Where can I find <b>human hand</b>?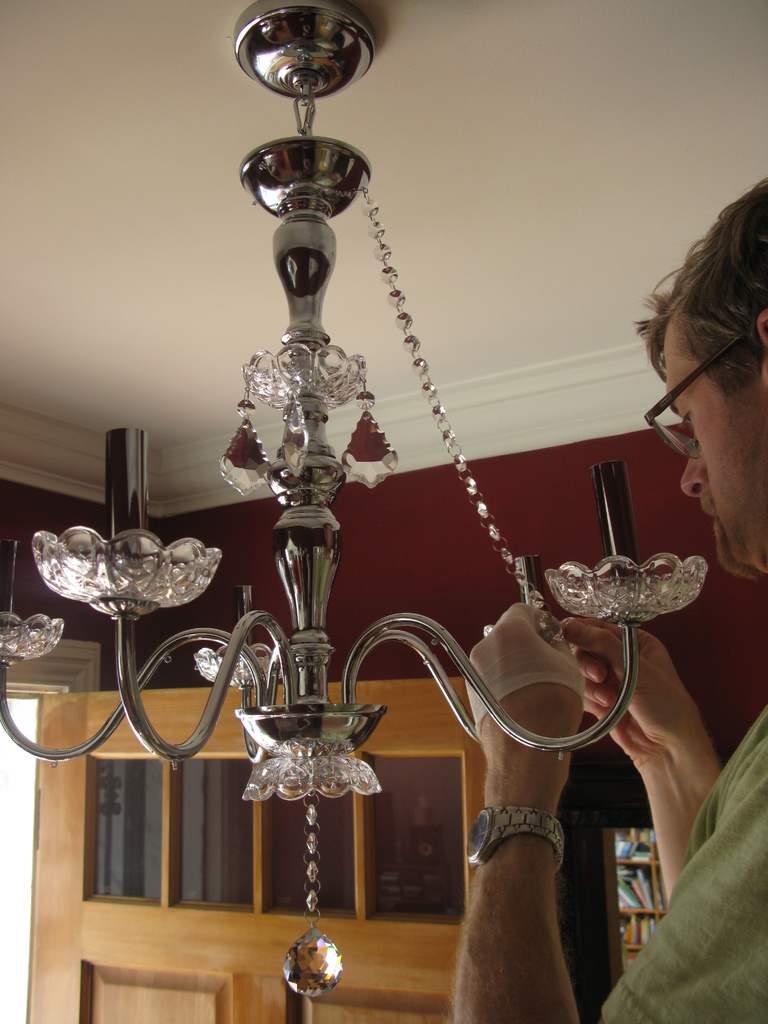
You can find it at <box>462,601,588,801</box>.
